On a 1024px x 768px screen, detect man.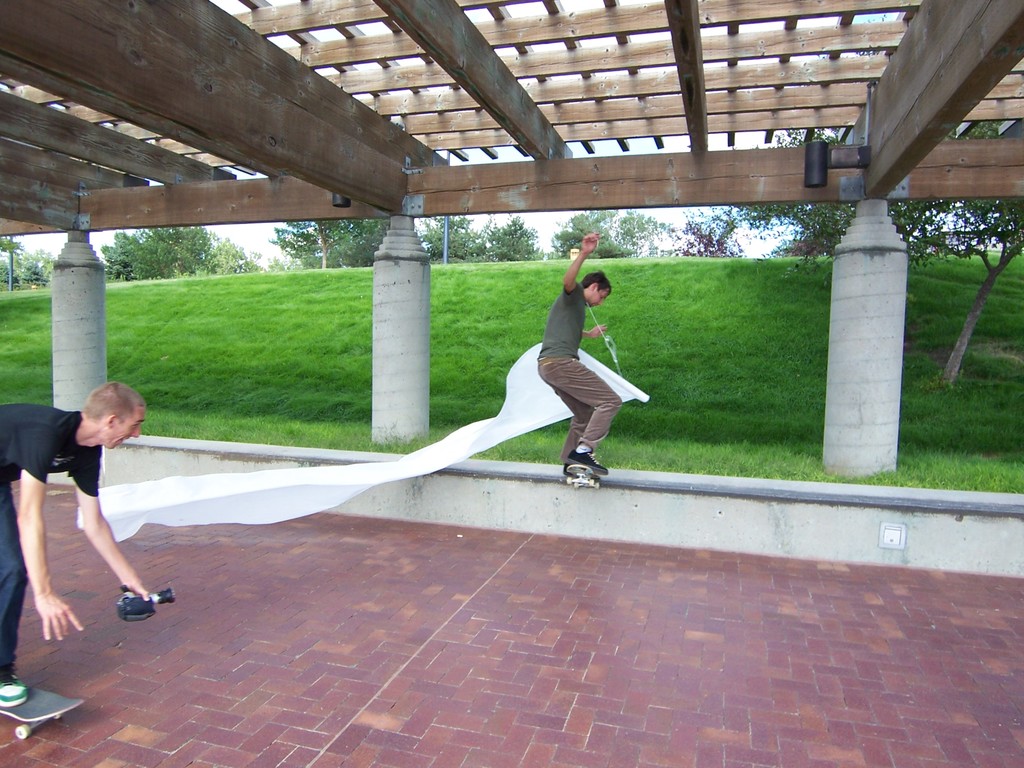
l=537, t=227, r=626, b=483.
